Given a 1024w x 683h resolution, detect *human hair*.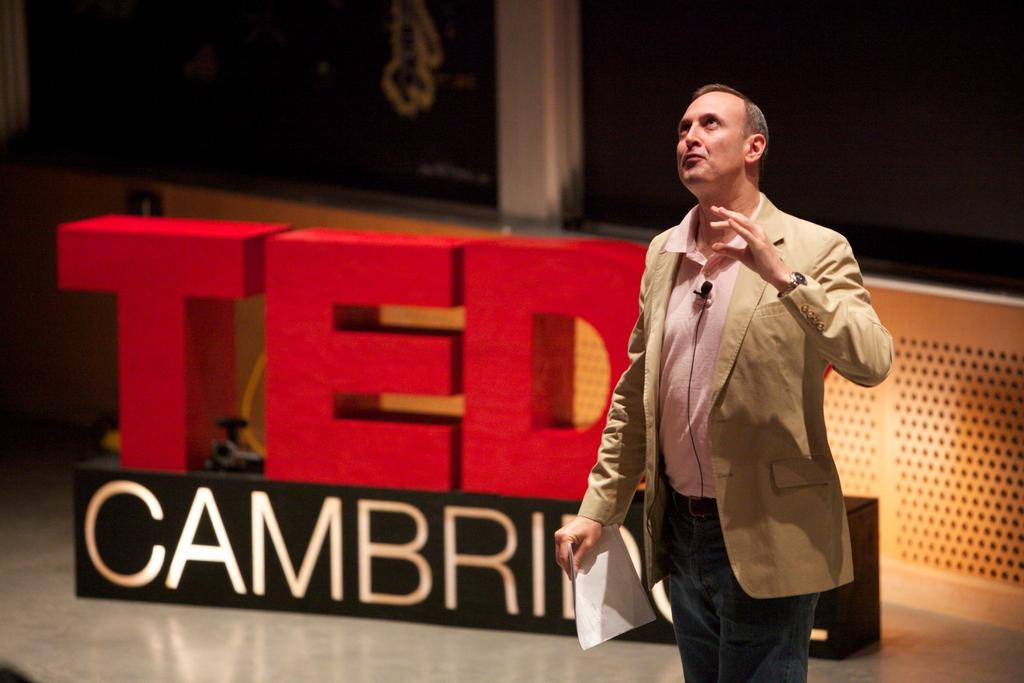
Rect(689, 76, 773, 159).
